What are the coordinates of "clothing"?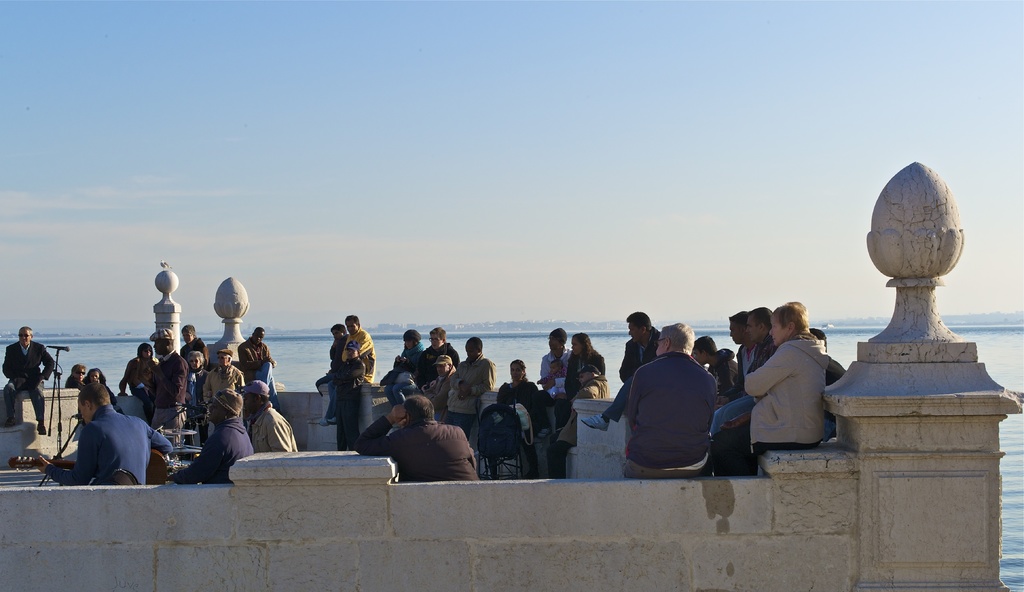
<region>420, 341, 463, 383</region>.
